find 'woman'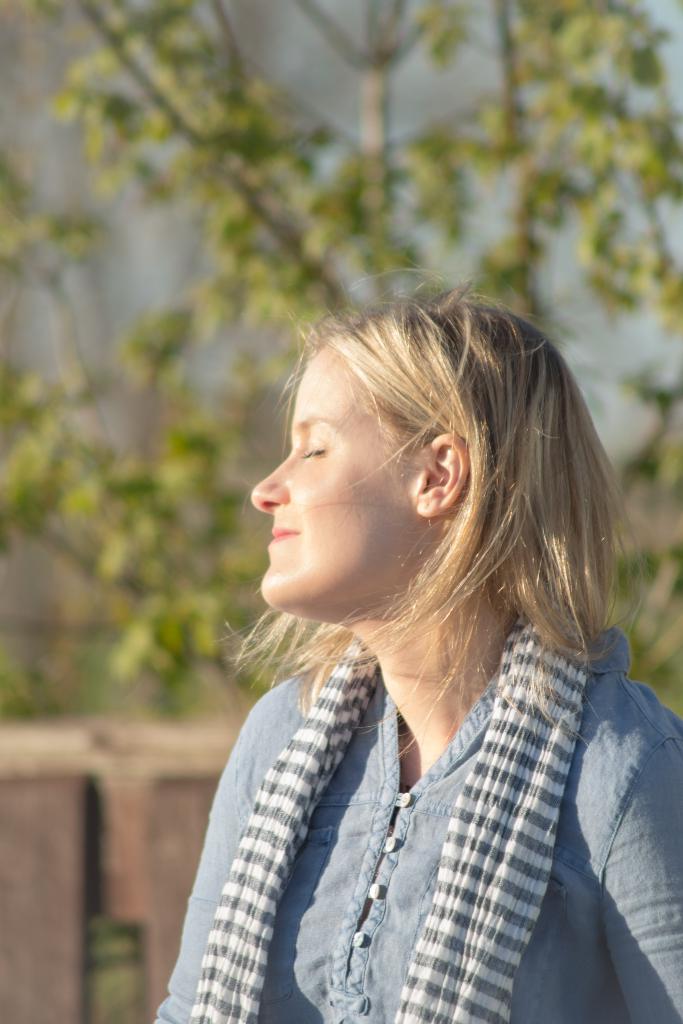
{"left": 129, "top": 256, "right": 670, "bottom": 1015}
